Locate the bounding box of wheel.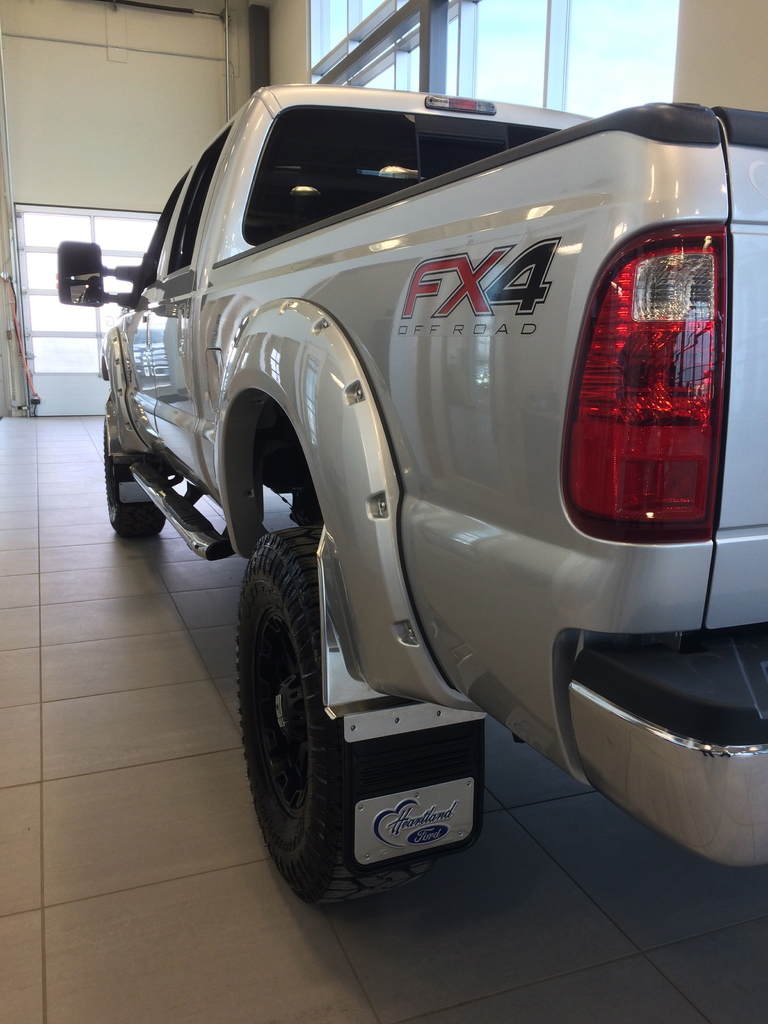
Bounding box: left=104, top=424, right=163, bottom=538.
